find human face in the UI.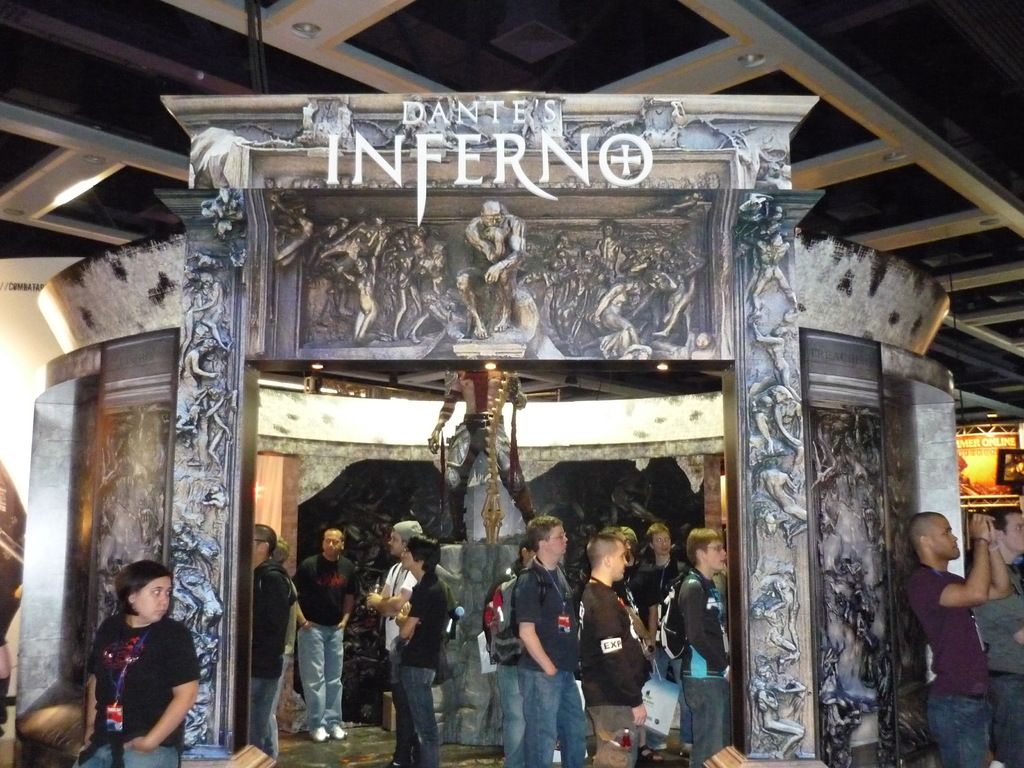
UI element at 1009/514/1023/560.
